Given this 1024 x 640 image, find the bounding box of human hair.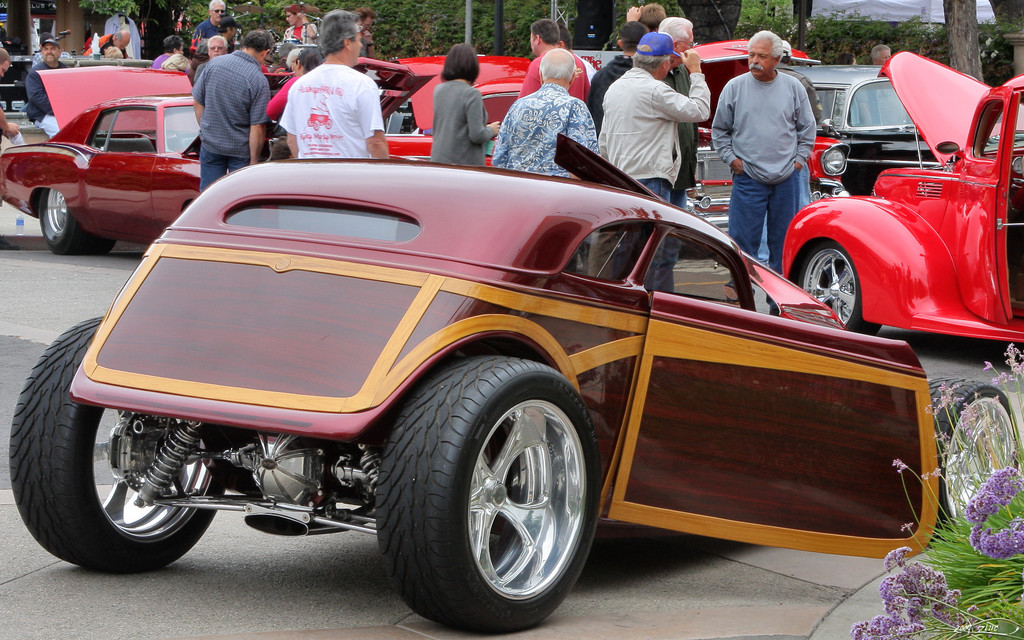
crop(295, 46, 321, 75).
